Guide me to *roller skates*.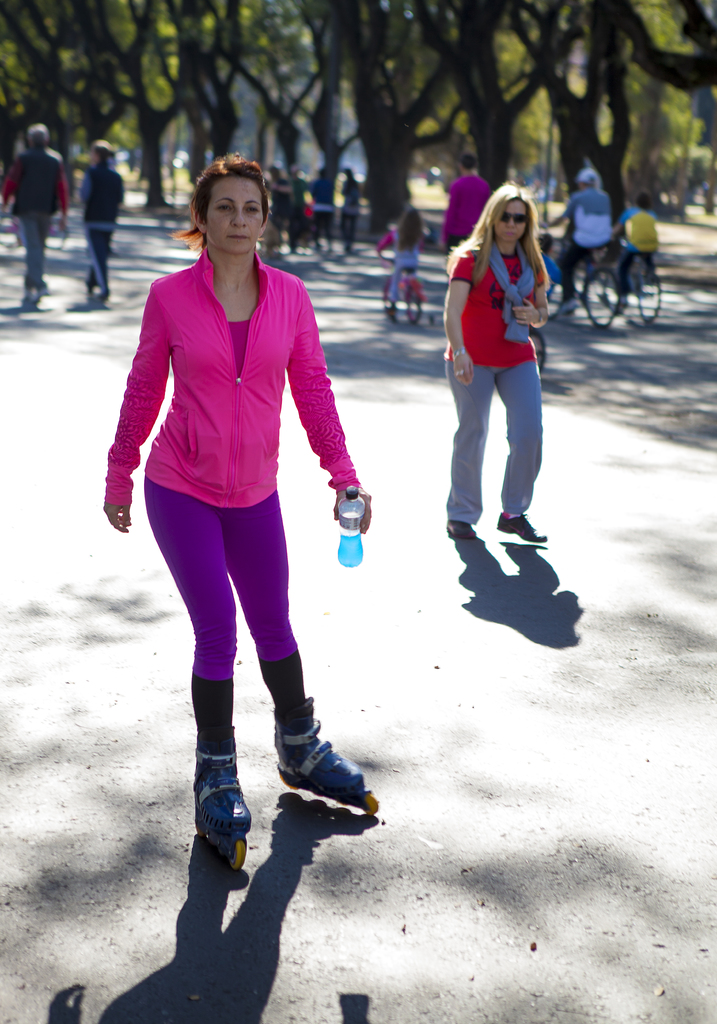
Guidance: Rect(273, 693, 380, 823).
